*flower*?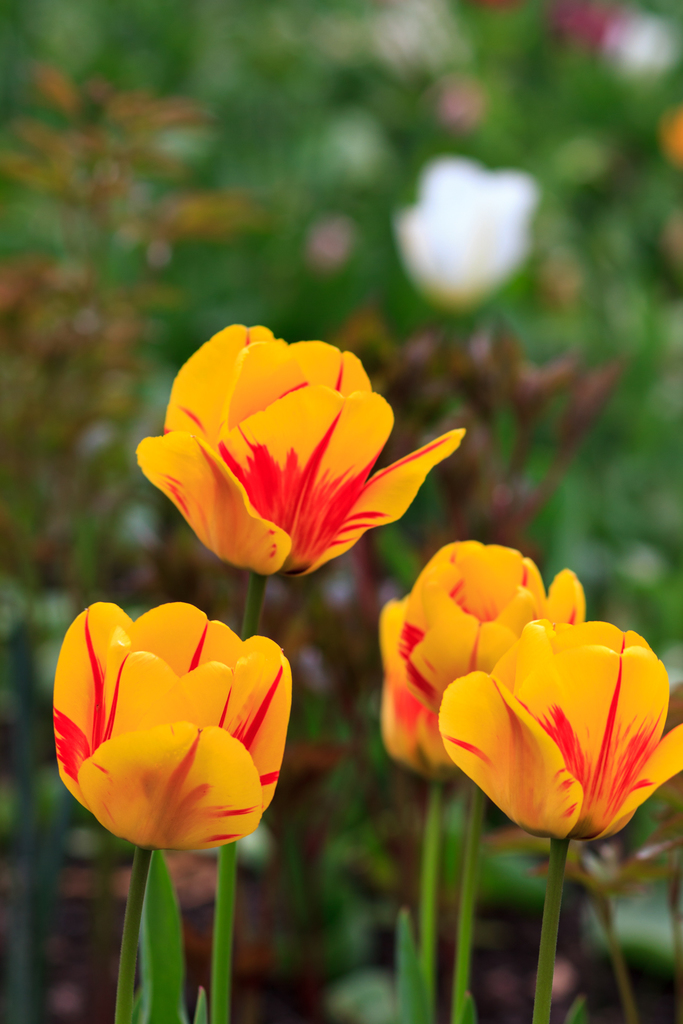
box(380, 540, 586, 779)
